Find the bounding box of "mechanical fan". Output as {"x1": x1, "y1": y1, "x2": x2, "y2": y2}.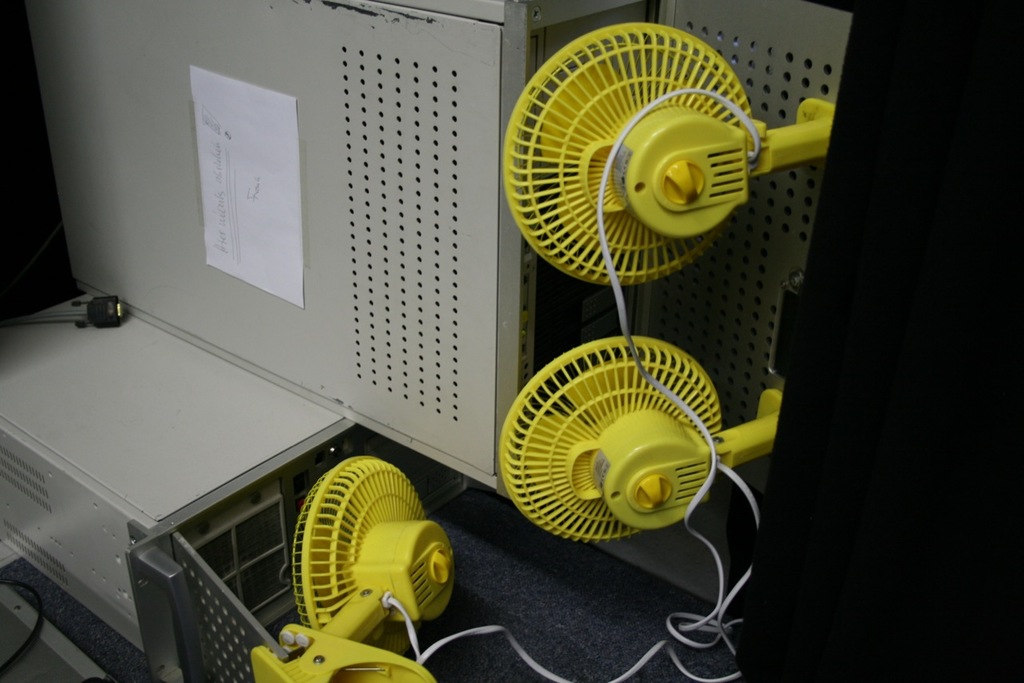
{"x1": 250, "y1": 457, "x2": 744, "y2": 682}.
